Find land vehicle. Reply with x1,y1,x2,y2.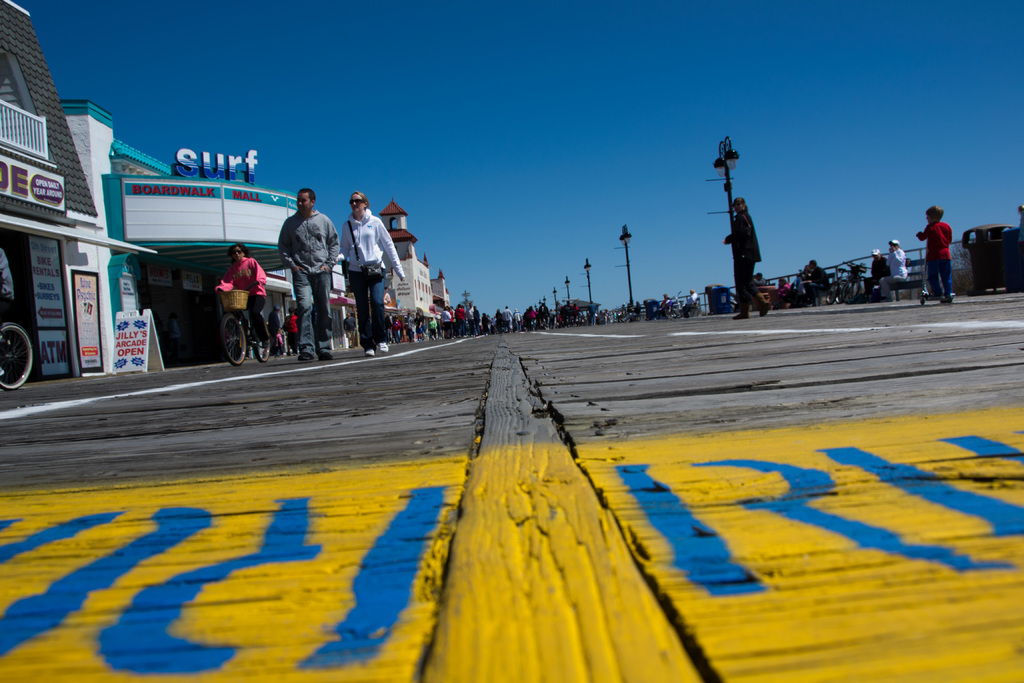
221,288,270,366.
